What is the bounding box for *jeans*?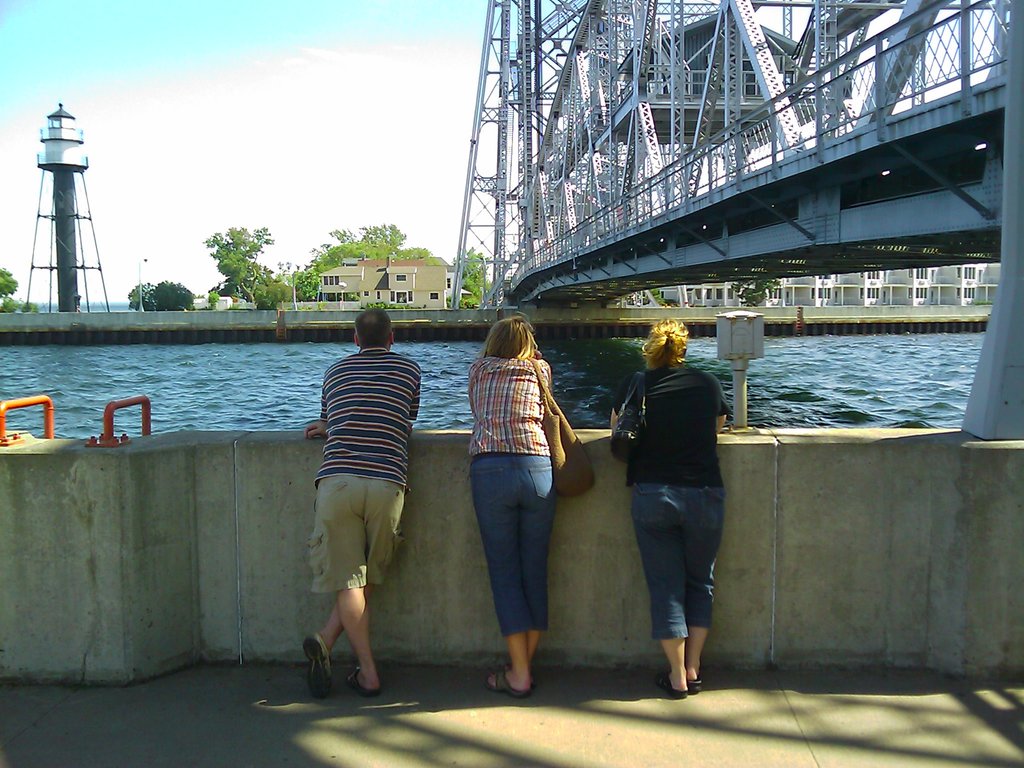
crop(467, 451, 563, 693).
